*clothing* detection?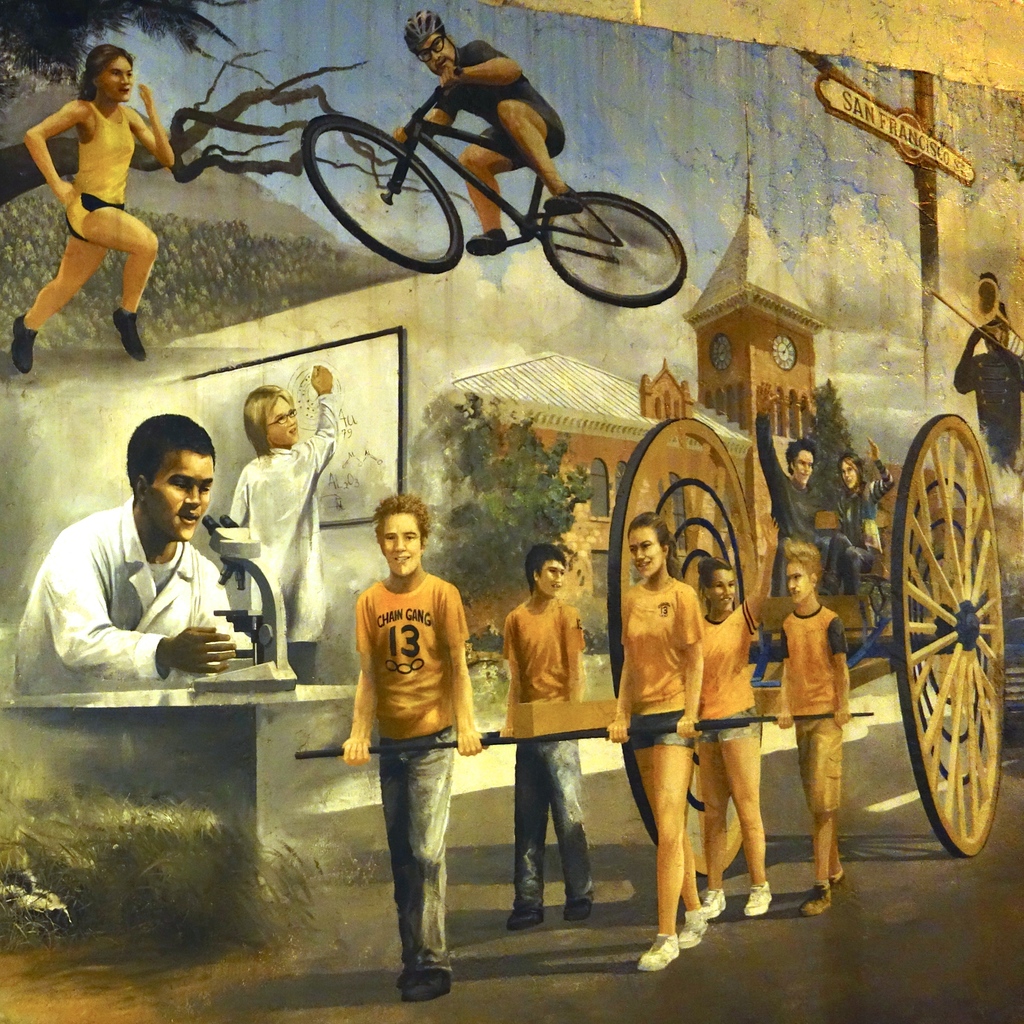
pyautogui.locateOnScreen(60, 93, 134, 247)
